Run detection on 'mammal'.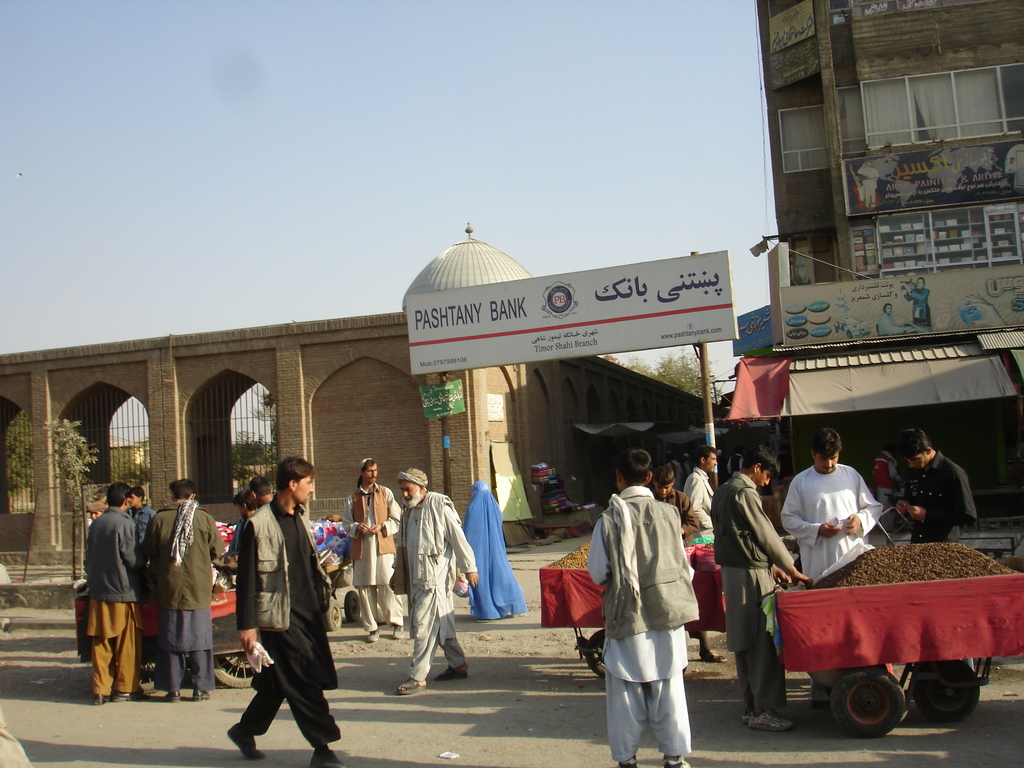
Result: [x1=587, y1=449, x2=694, y2=767].
